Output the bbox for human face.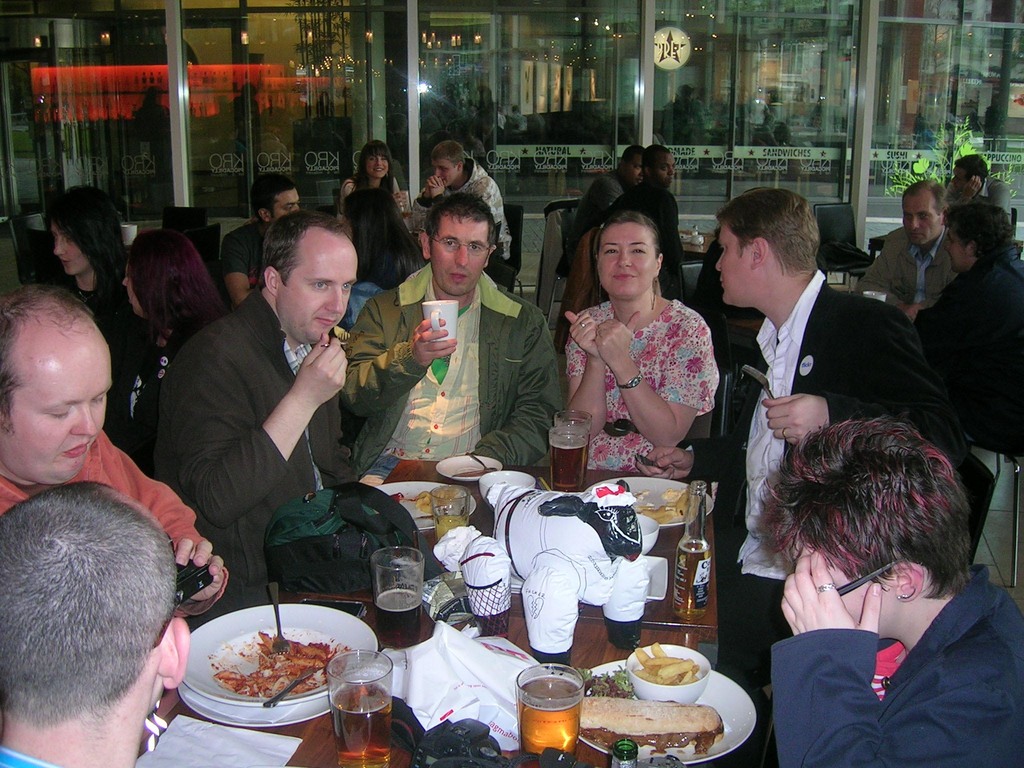
box=[431, 214, 491, 296].
